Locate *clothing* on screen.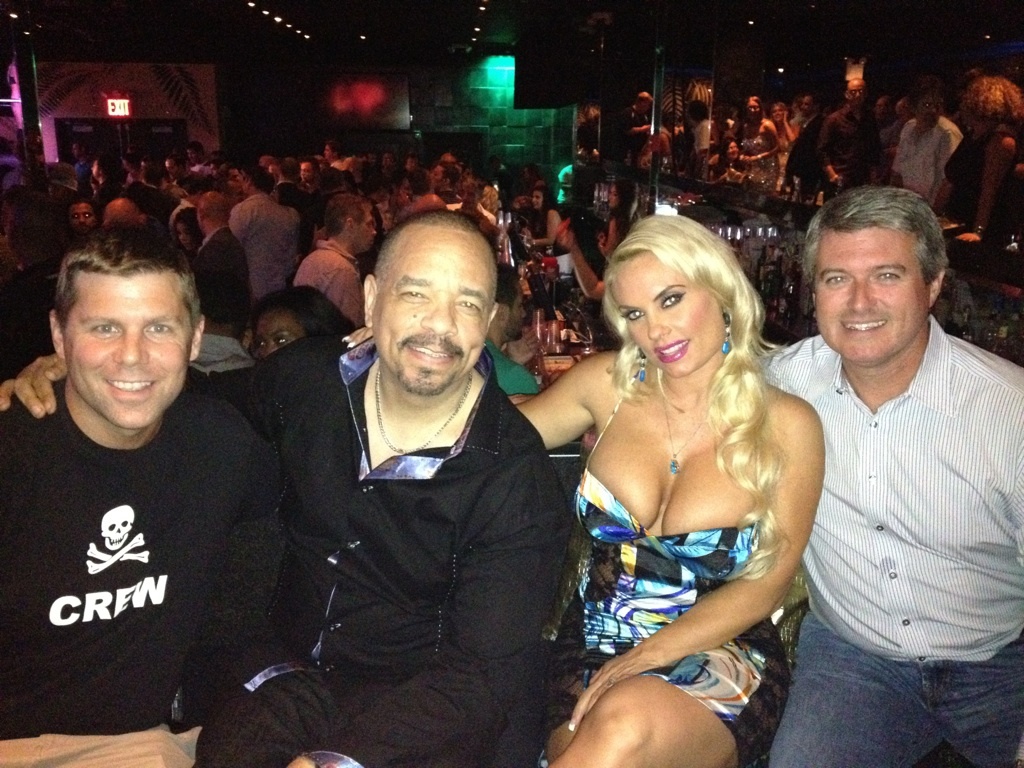
On screen at <bbox>13, 350, 255, 730</bbox>.
